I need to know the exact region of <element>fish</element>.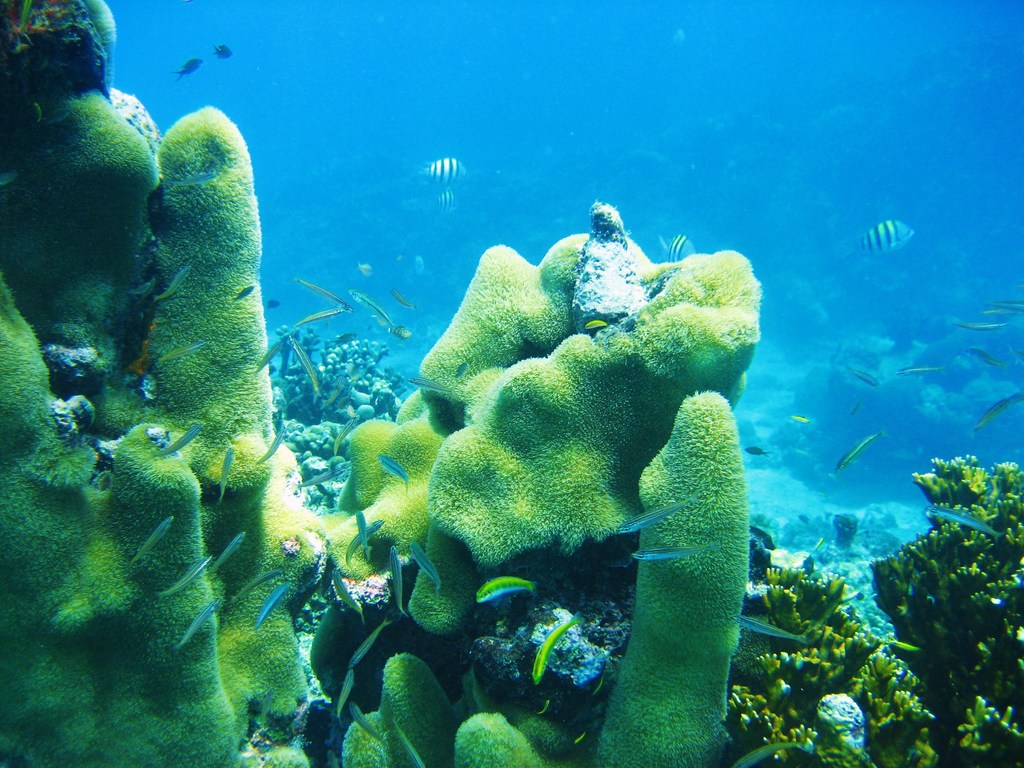
Region: (left=349, top=288, right=395, bottom=332).
